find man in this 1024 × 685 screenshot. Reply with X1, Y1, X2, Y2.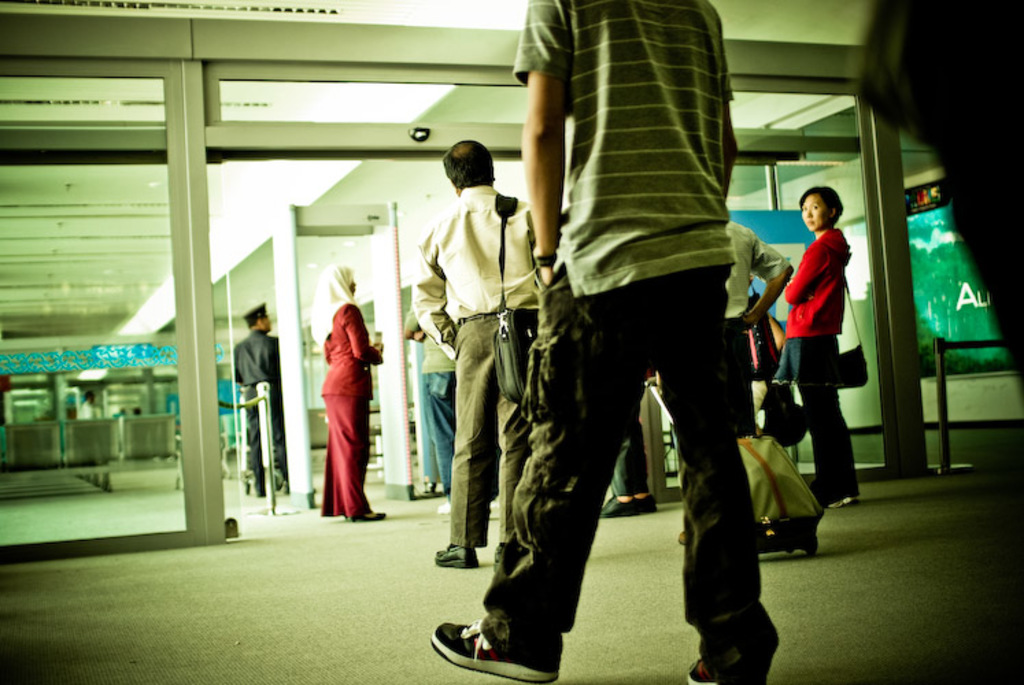
428, 0, 784, 684.
